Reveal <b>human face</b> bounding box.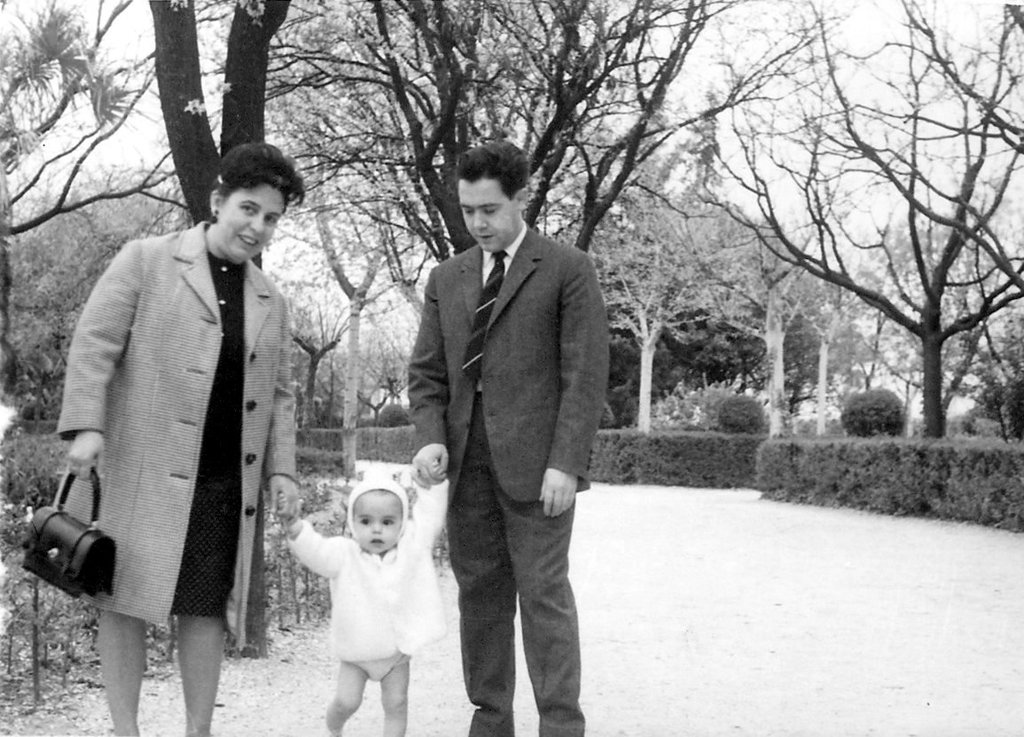
Revealed: (355, 490, 403, 553).
